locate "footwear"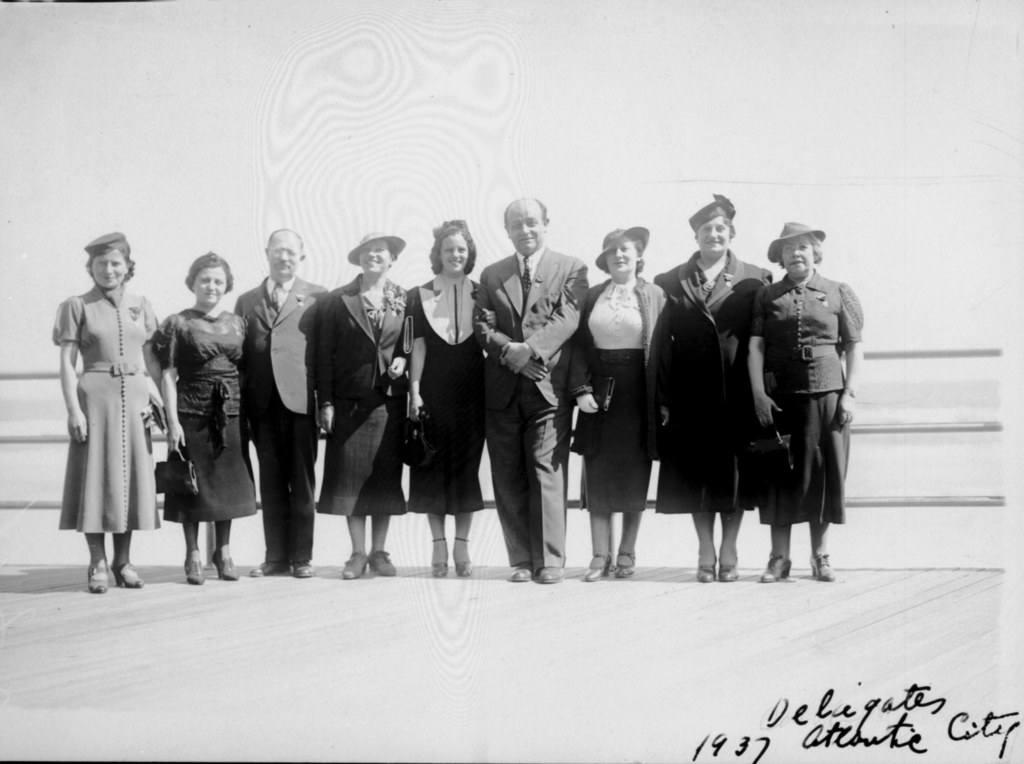
(428, 532, 449, 581)
